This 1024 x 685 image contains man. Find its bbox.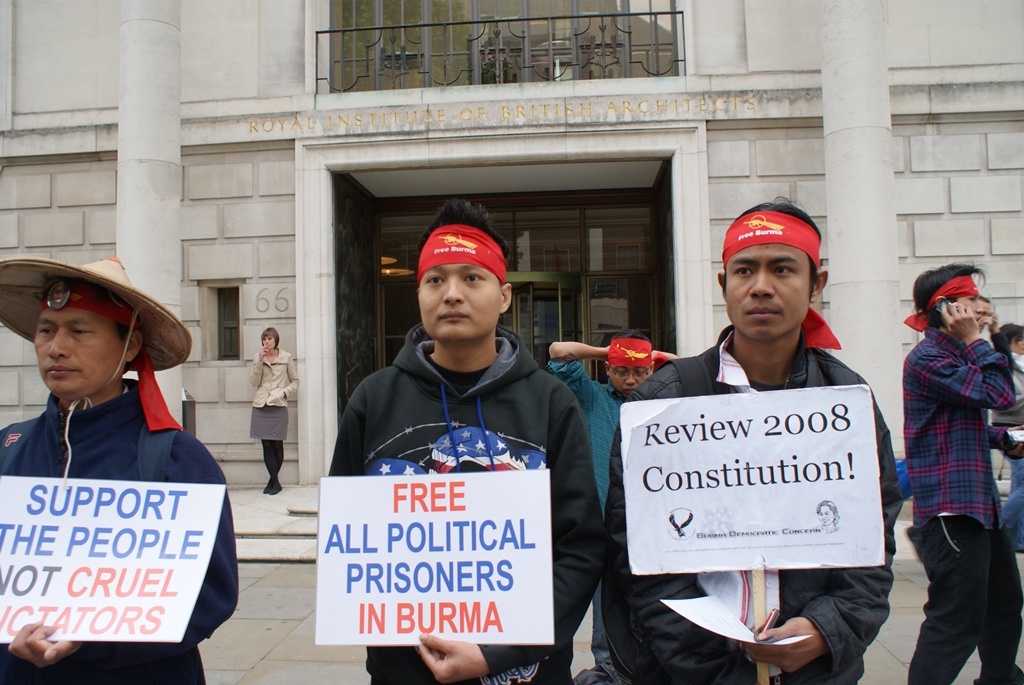
x1=316 y1=197 x2=602 y2=684.
